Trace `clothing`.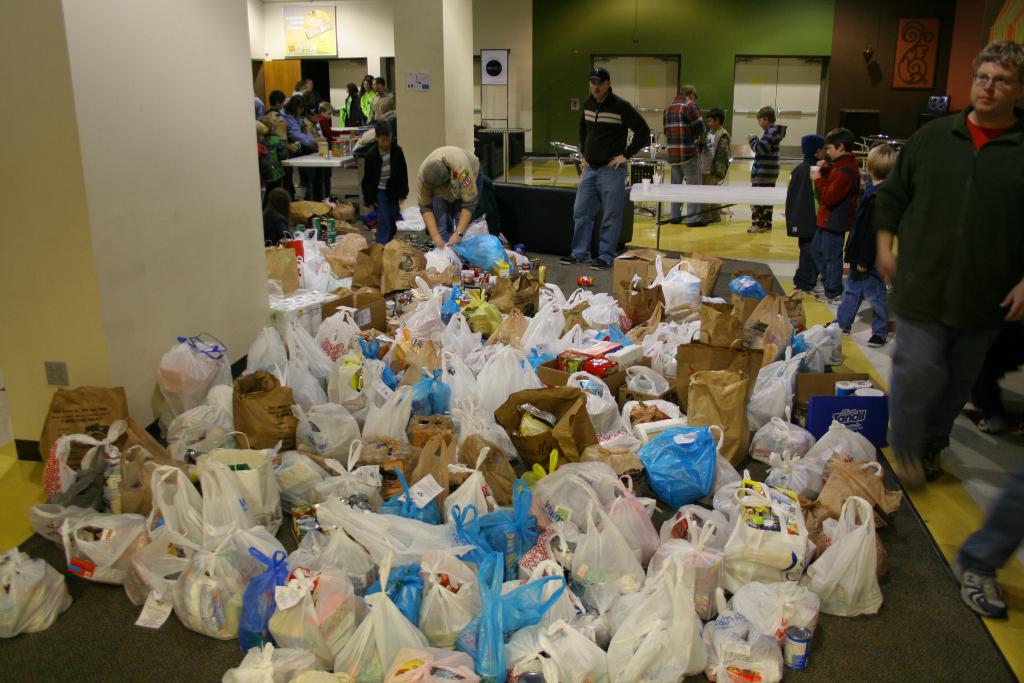
Traced to bbox=(344, 95, 362, 128).
